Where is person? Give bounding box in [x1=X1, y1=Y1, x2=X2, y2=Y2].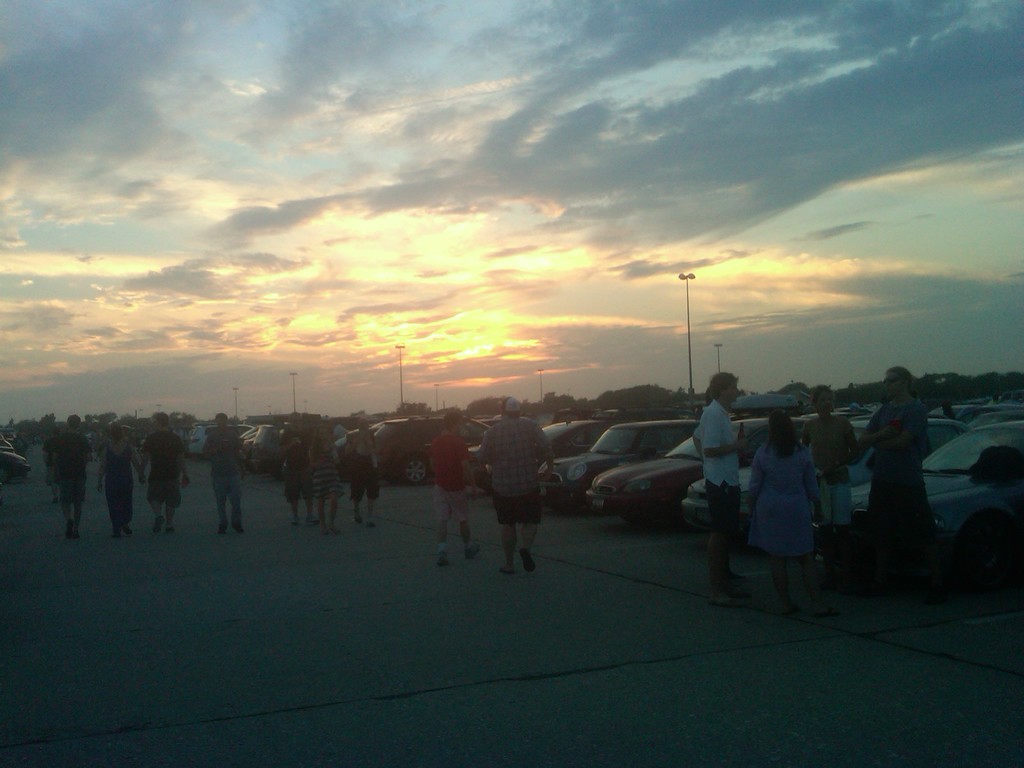
[x1=44, y1=412, x2=88, y2=538].
